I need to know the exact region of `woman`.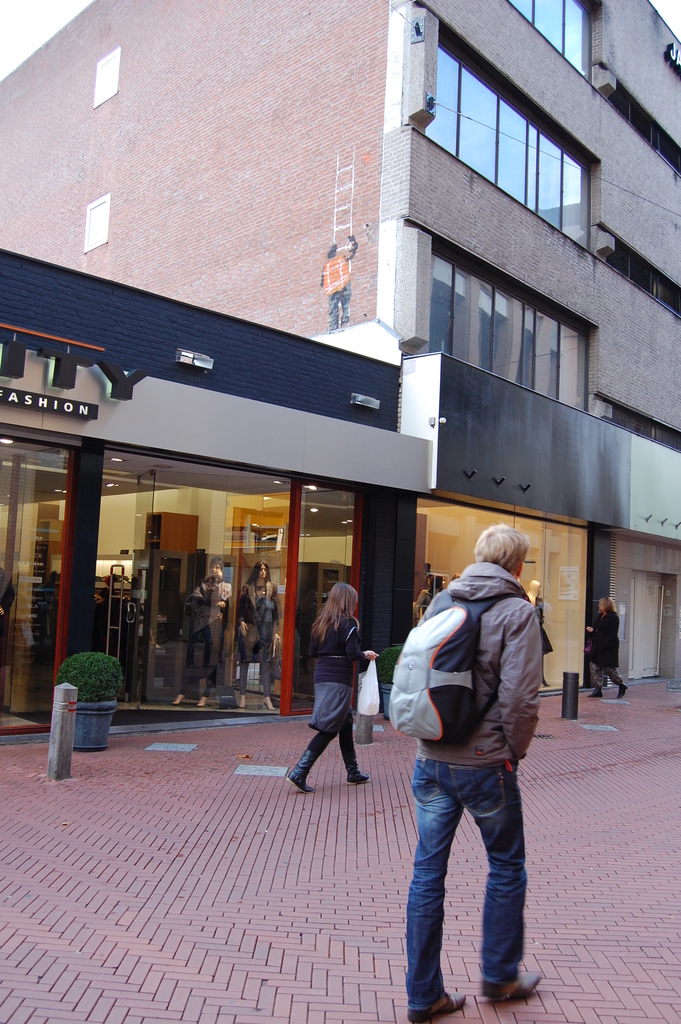
Region: 270:561:372:825.
